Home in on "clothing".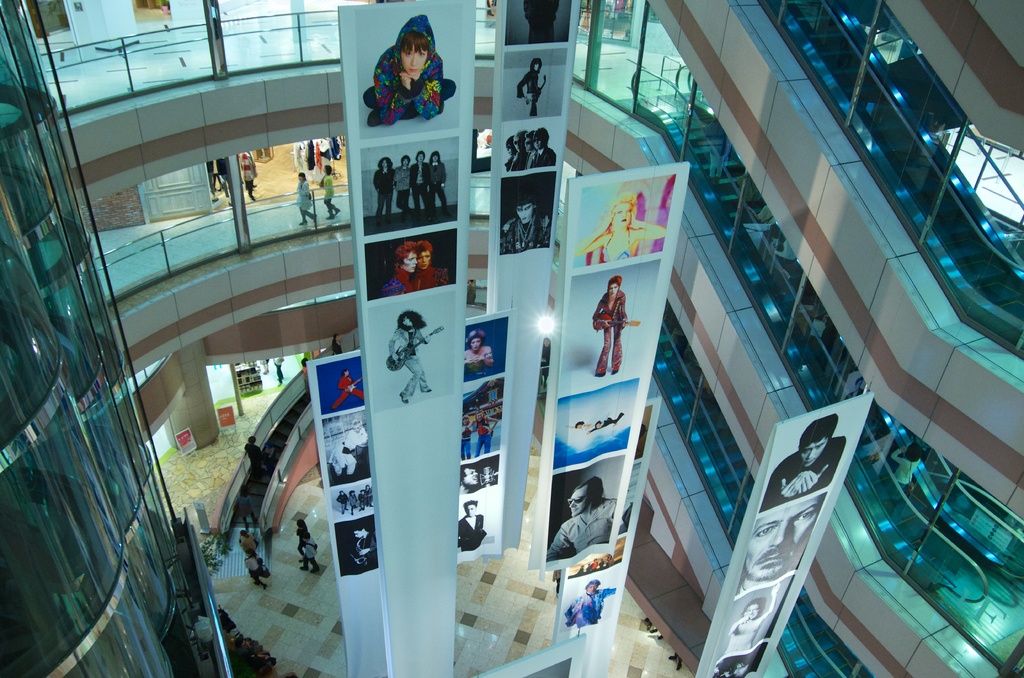
Homed in at <box>735,174,764,218</box>.
